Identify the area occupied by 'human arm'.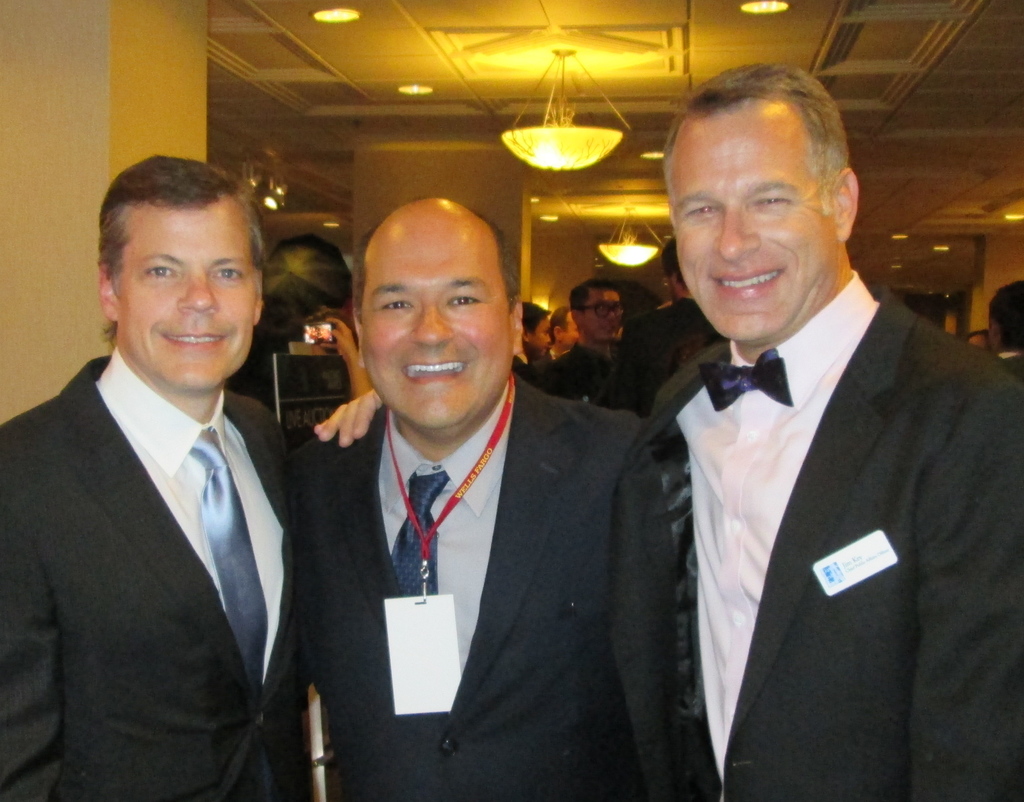
Area: (x1=320, y1=317, x2=371, y2=400).
